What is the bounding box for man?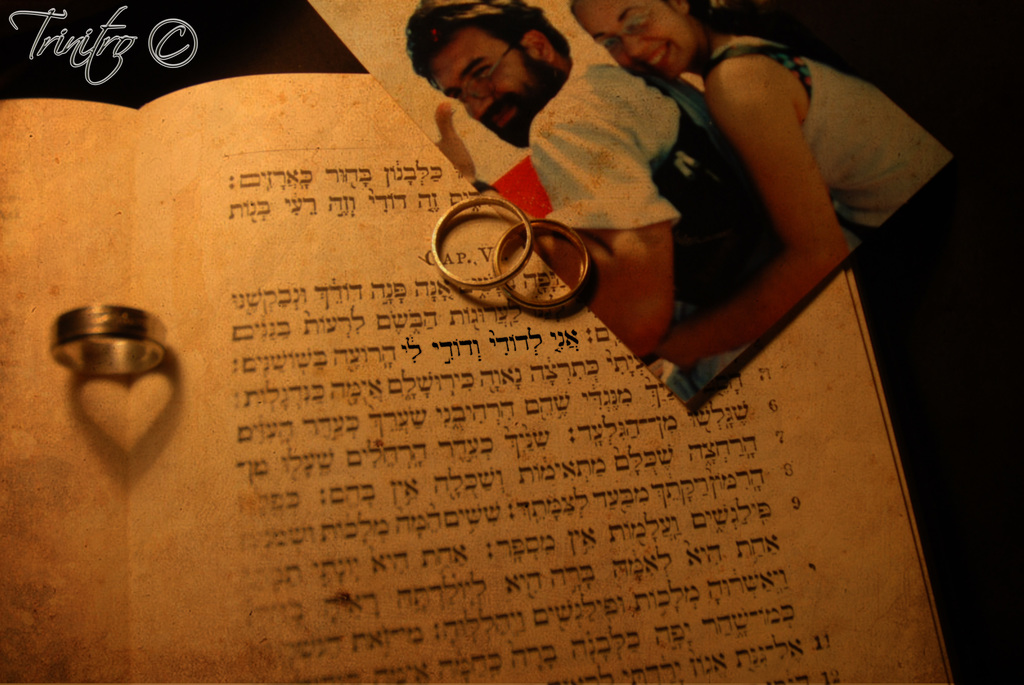
crop(402, 1, 861, 411).
